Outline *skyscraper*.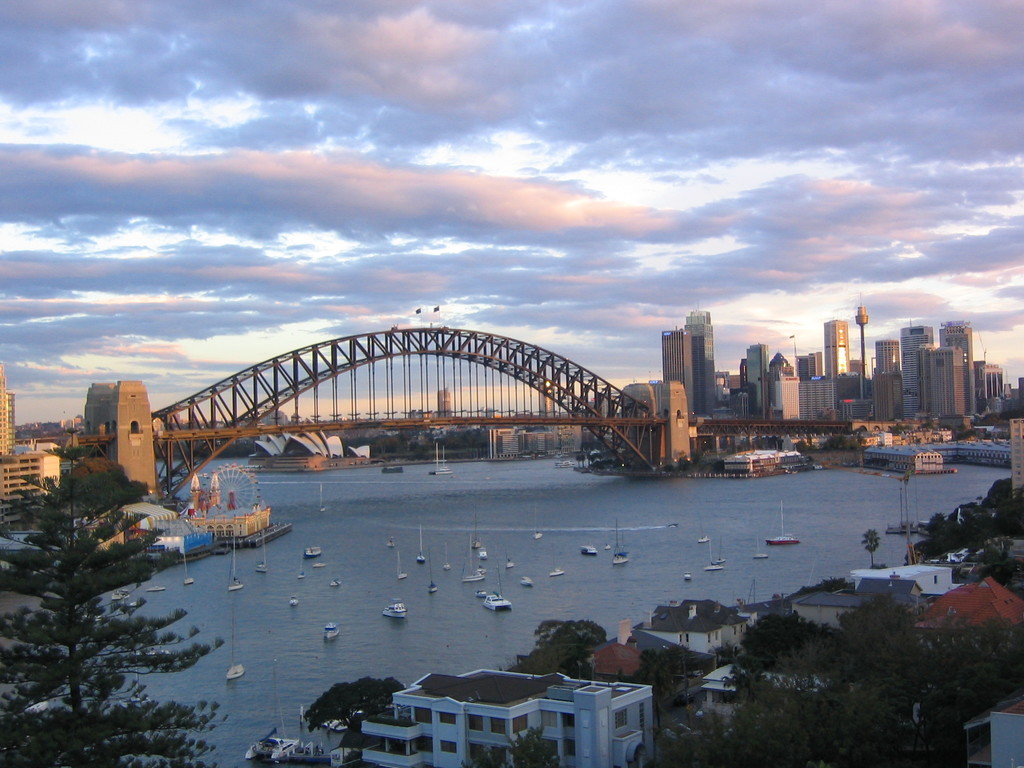
Outline: <box>822,319,854,375</box>.
